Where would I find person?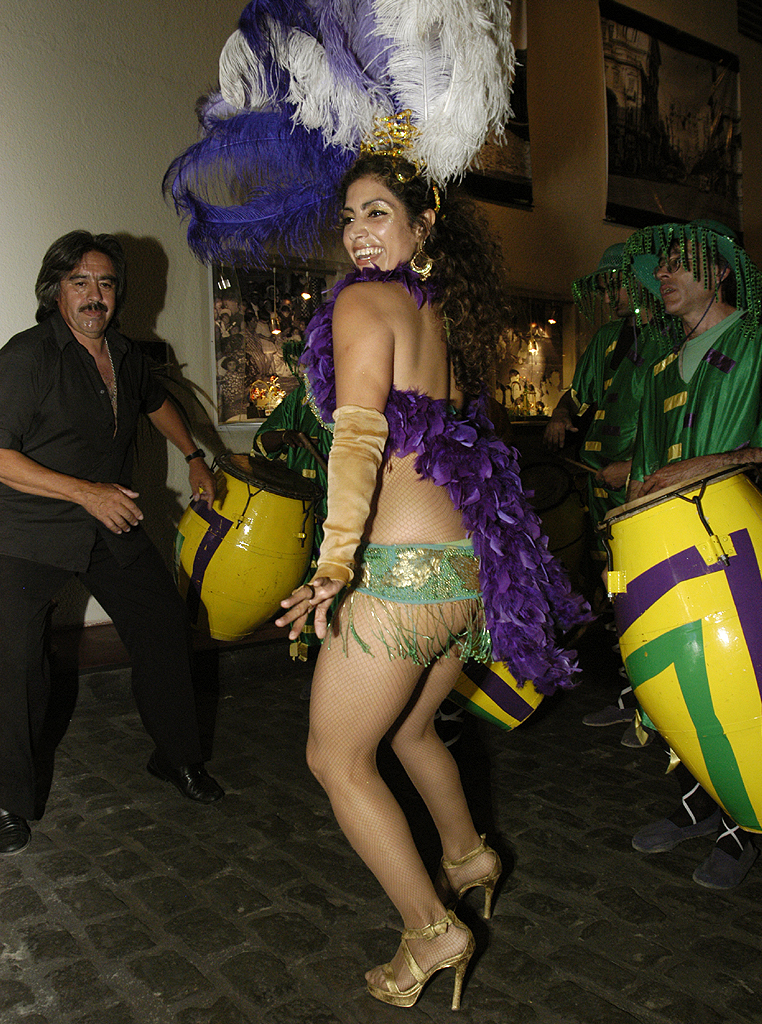
At [274, 157, 508, 1001].
